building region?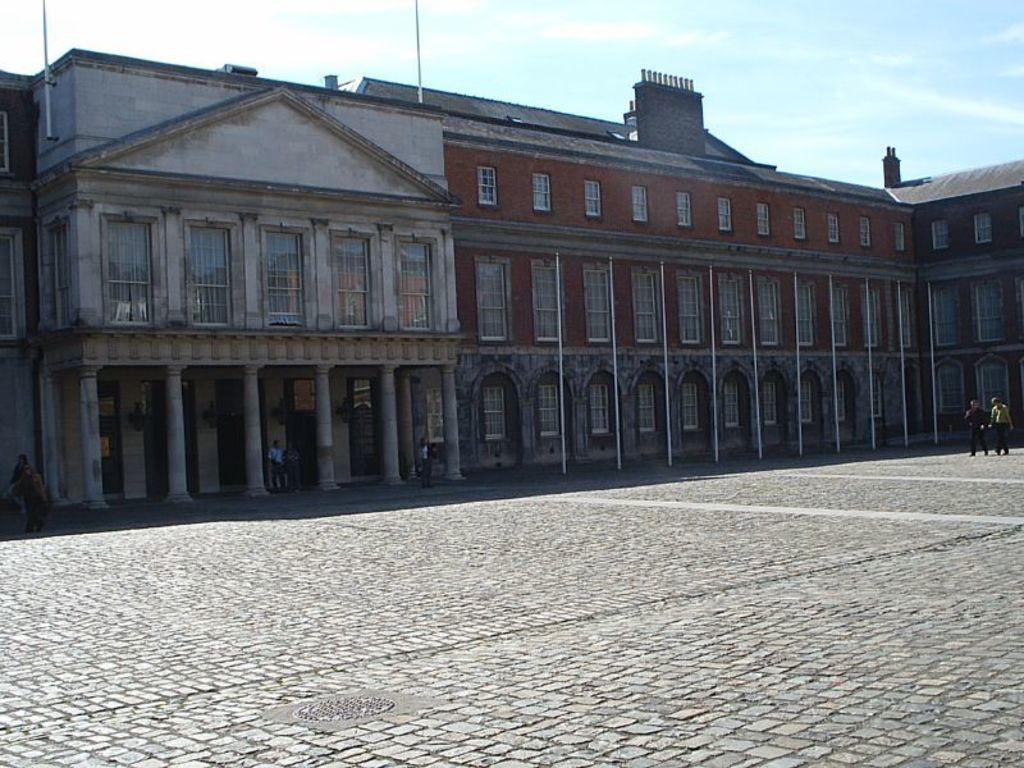
bbox=[0, 0, 1023, 515]
